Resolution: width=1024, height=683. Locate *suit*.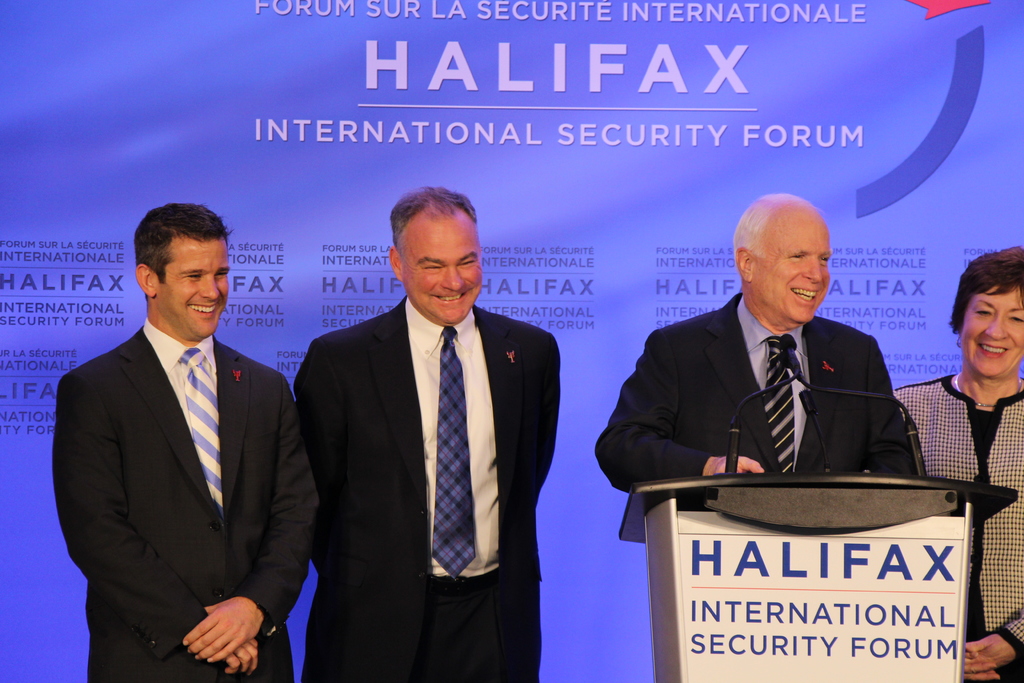
51:318:333:682.
